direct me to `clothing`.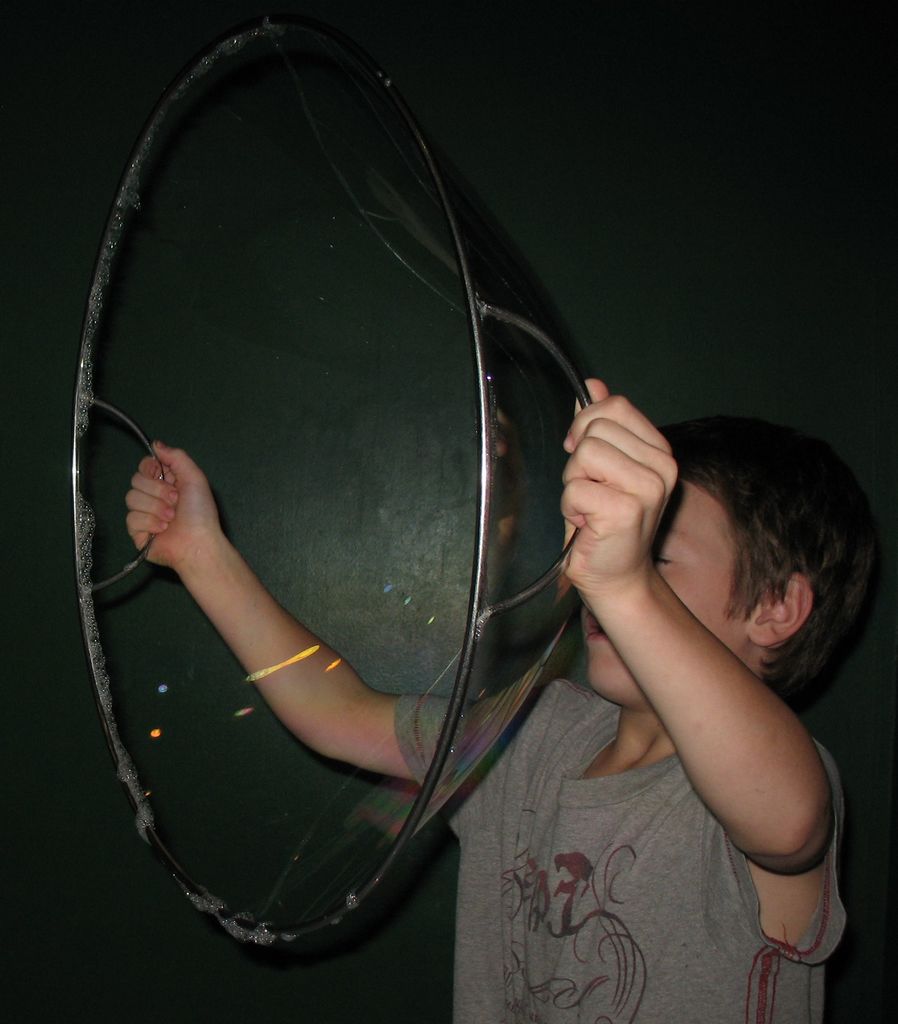
Direction: [392,694,835,1023].
